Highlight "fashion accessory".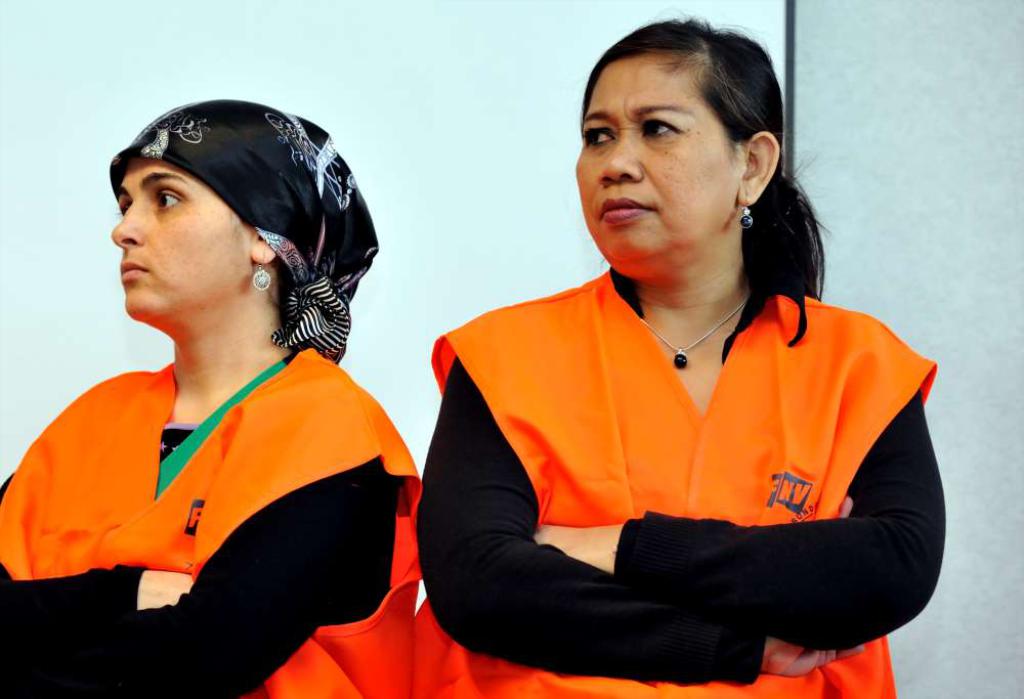
Highlighted region: crop(636, 292, 751, 373).
